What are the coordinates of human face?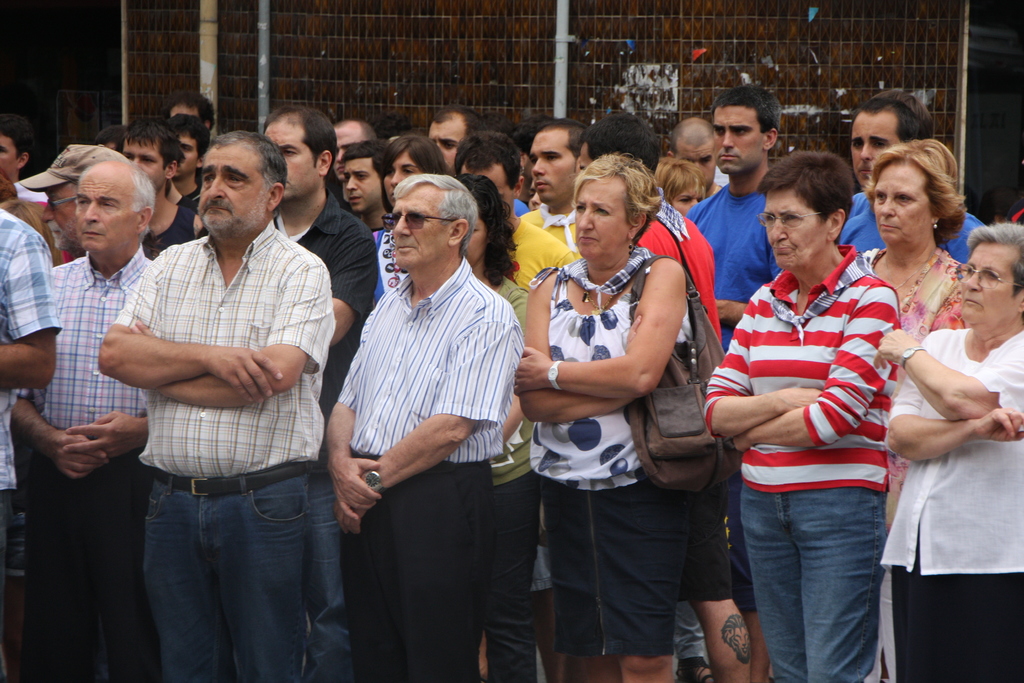
bbox=(669, 183, 708, 215).
